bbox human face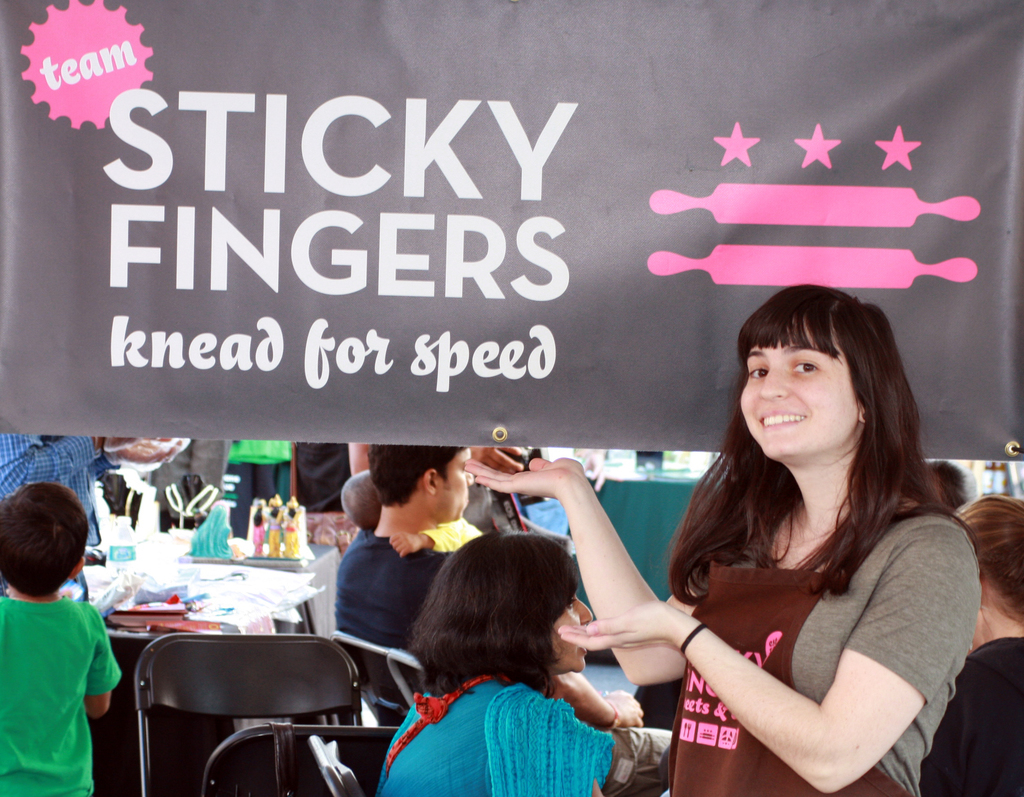
locate(738, 327, 858, 463)
